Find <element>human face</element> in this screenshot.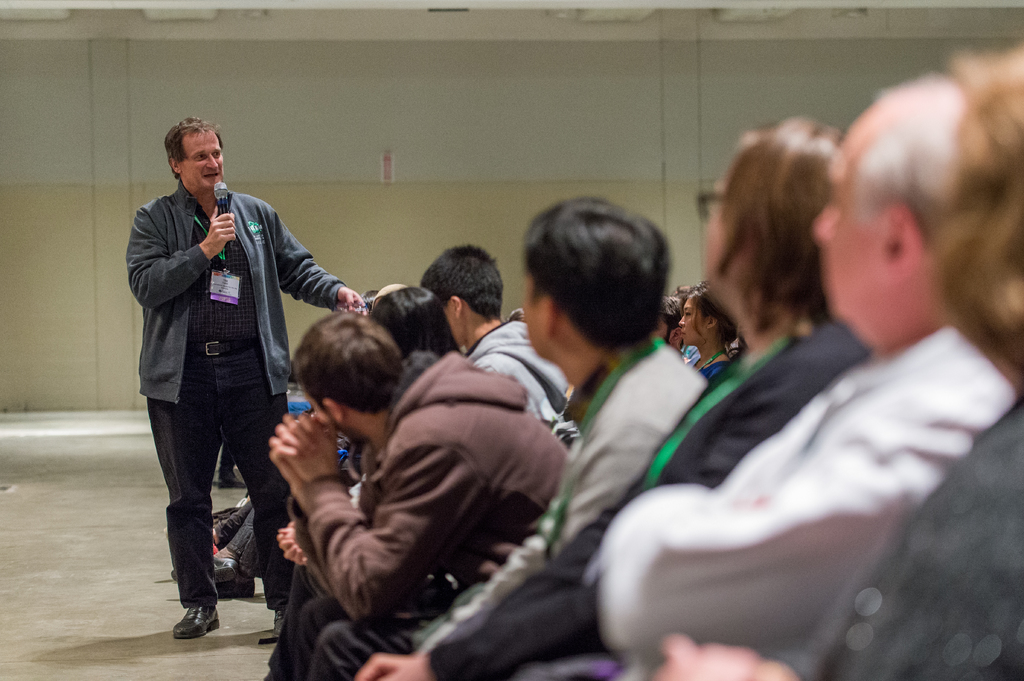
The bounding box for <element>human face</element> is locate(524, 273, 547, 359).
